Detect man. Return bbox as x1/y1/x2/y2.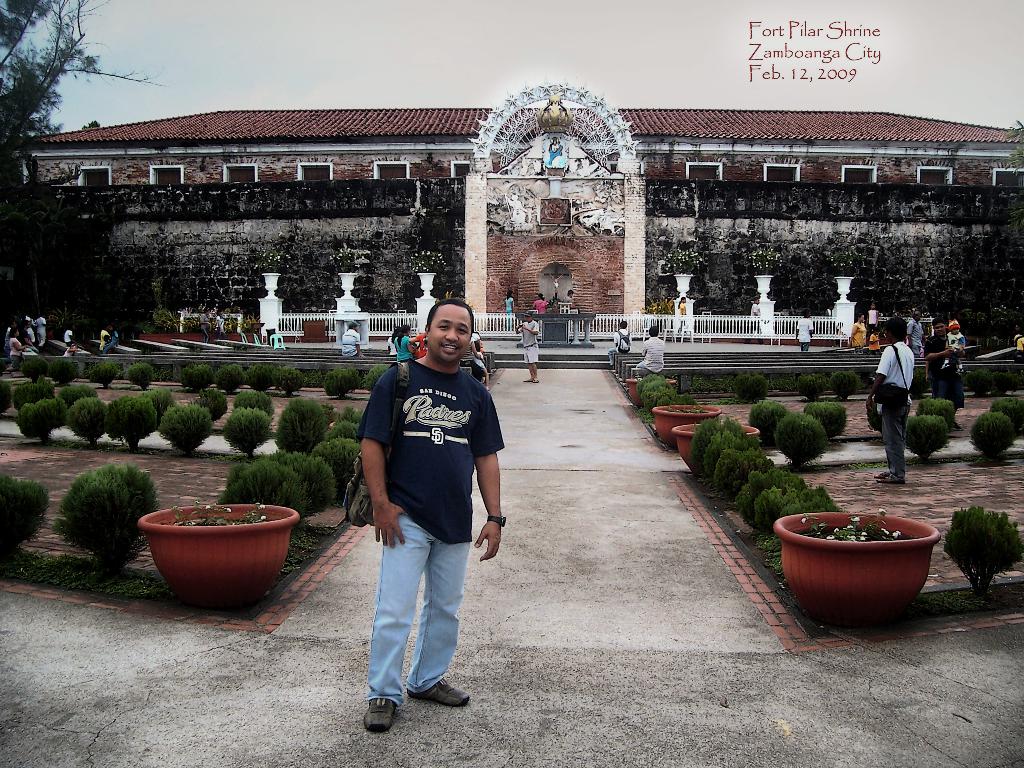
906/311/925/349.
